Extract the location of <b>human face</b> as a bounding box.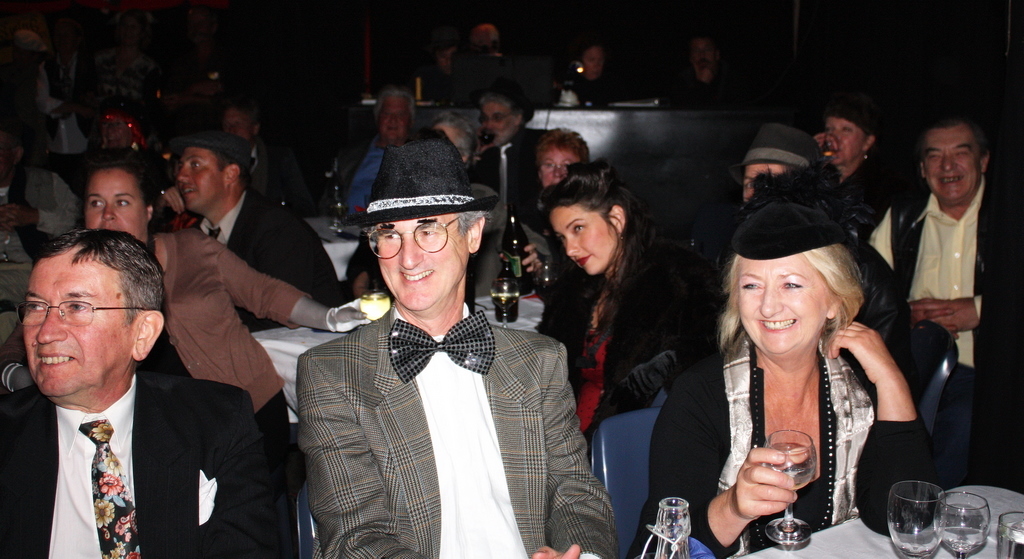
[left=827, top=119, right=863, bottom=167].
